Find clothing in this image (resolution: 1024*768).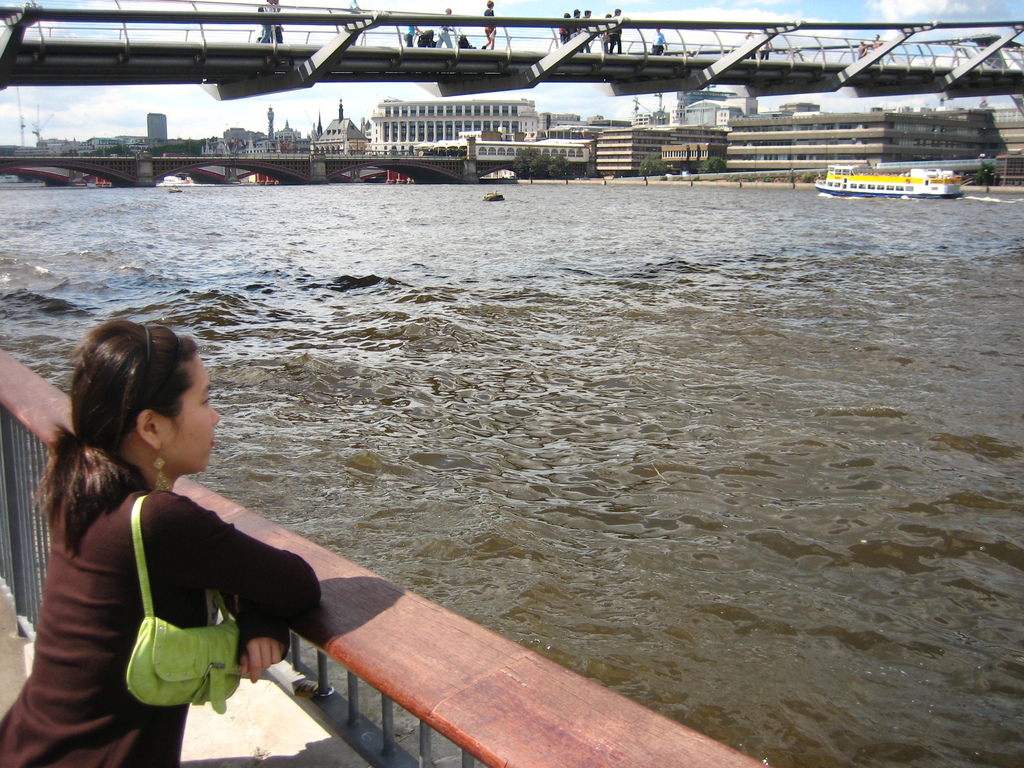
<region>561, 25, 569, 43</region>.
